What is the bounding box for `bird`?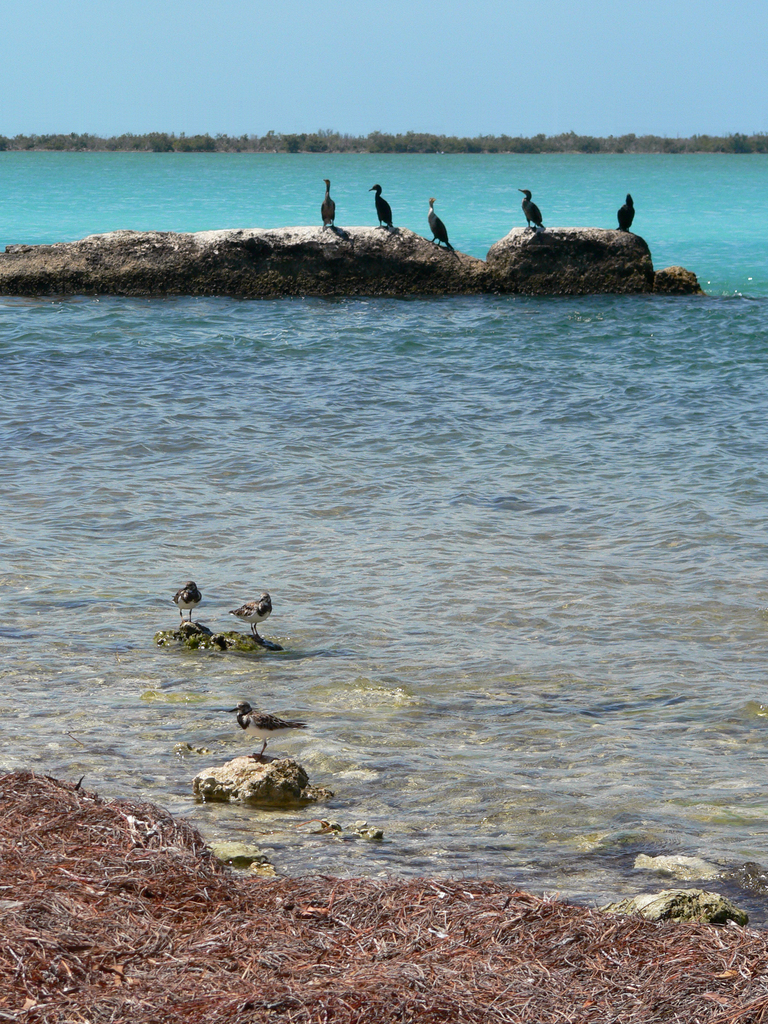
[318,175,337,229].
